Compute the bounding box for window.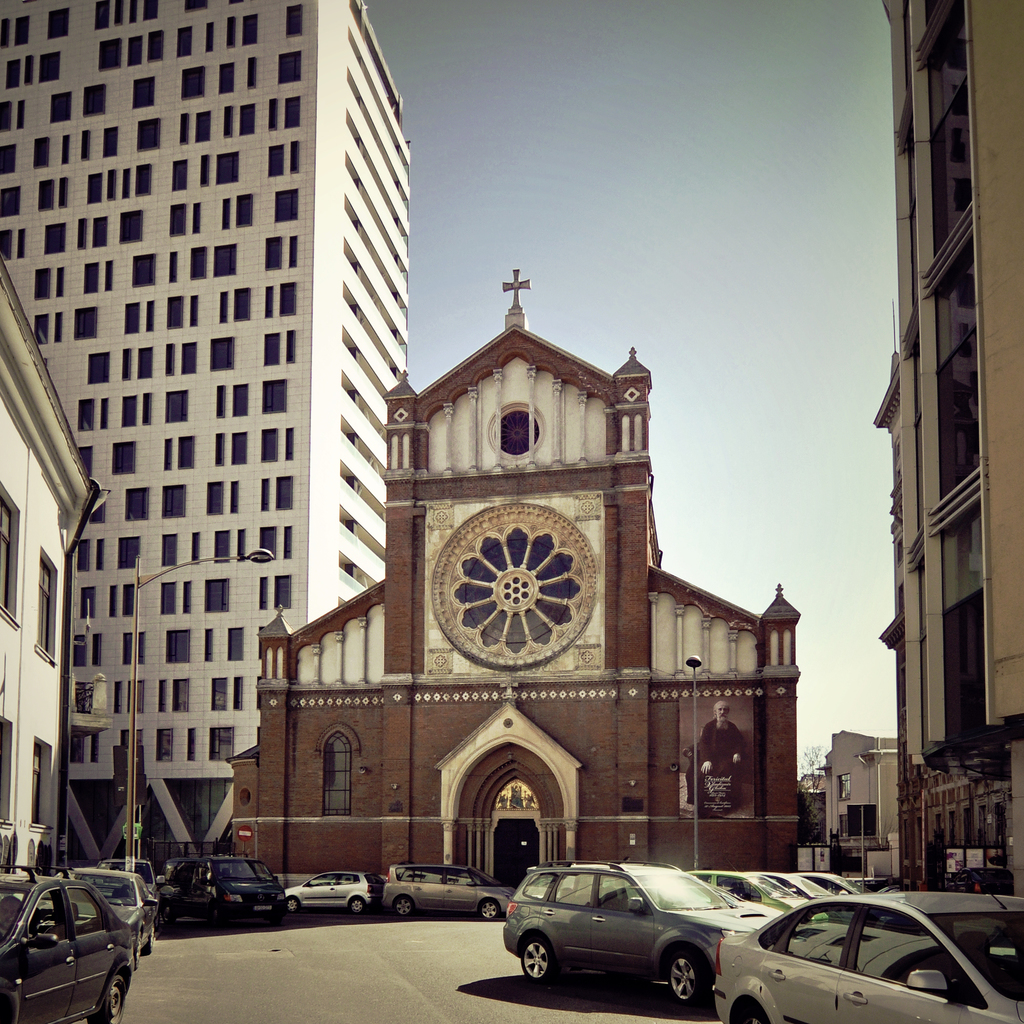
box=[237, 532, 246, 567].
